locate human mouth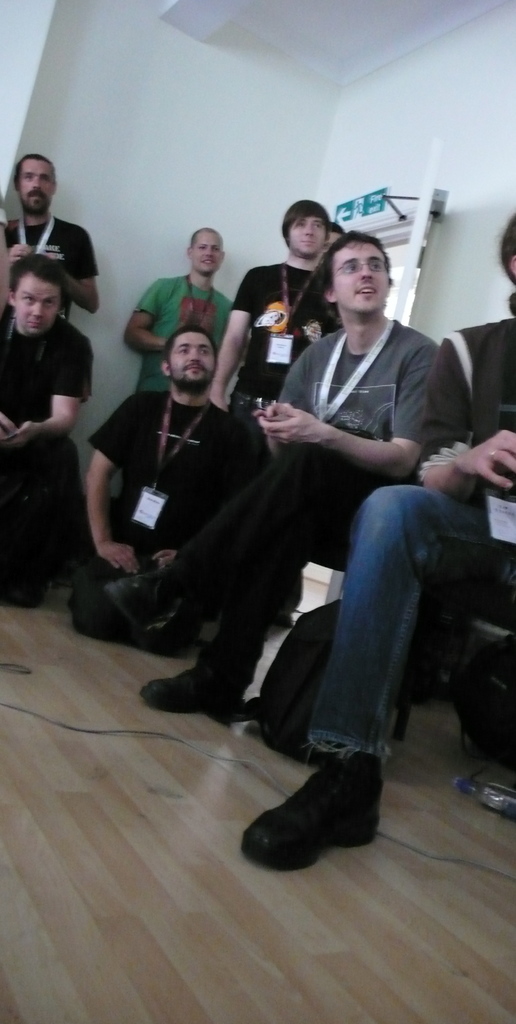
181:364:207:372
